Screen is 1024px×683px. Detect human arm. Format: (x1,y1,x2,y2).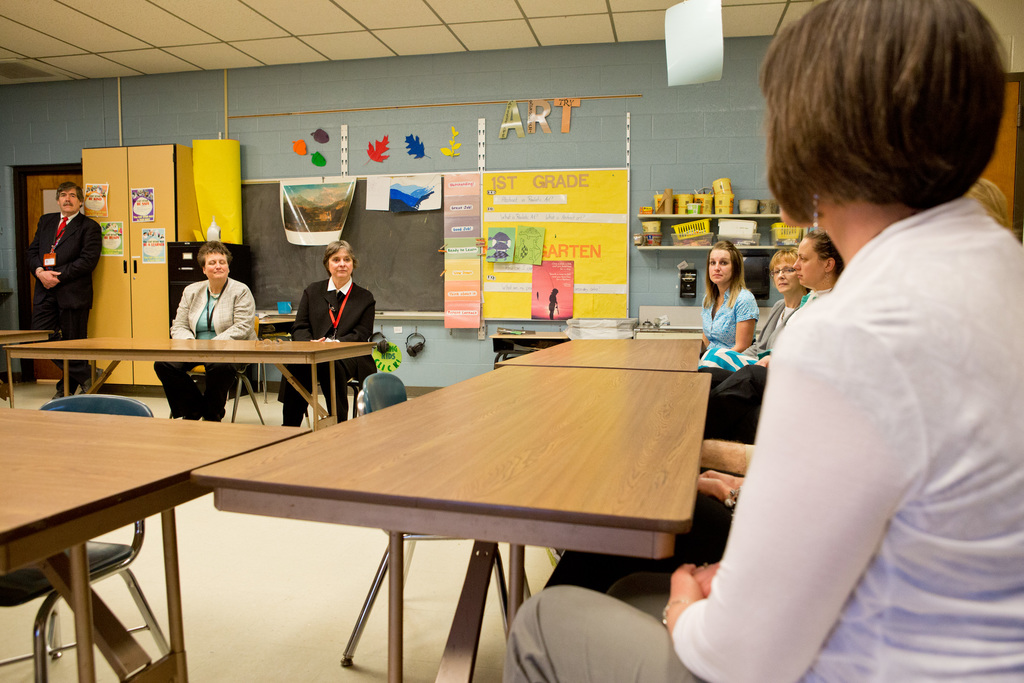
(692,557,721,593).
